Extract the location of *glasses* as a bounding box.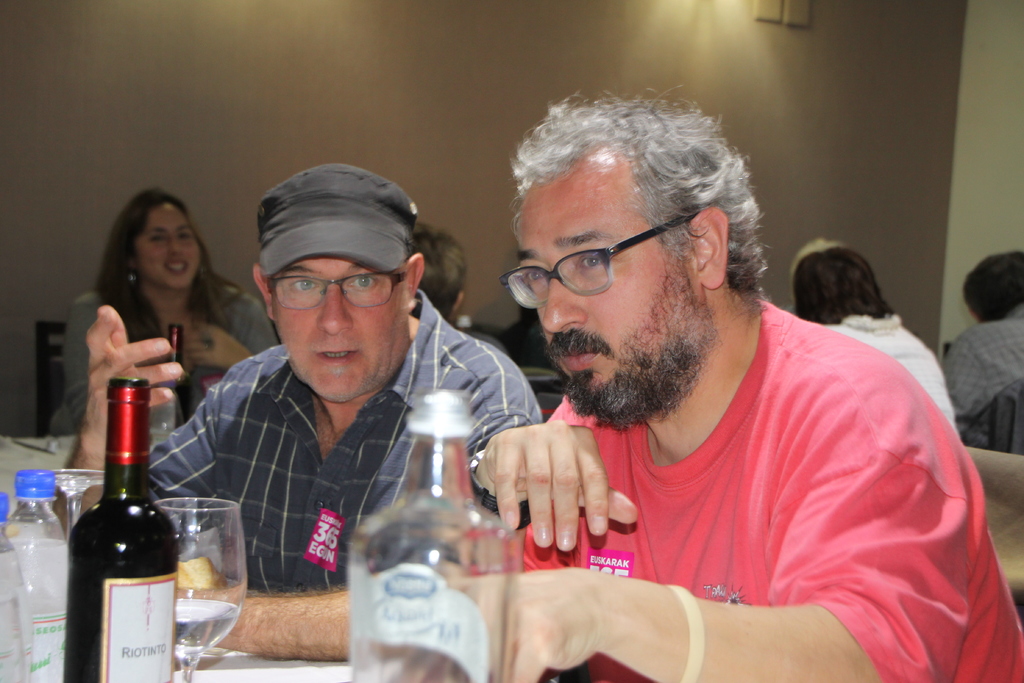
bbox=[497, 211, 694, 310].
